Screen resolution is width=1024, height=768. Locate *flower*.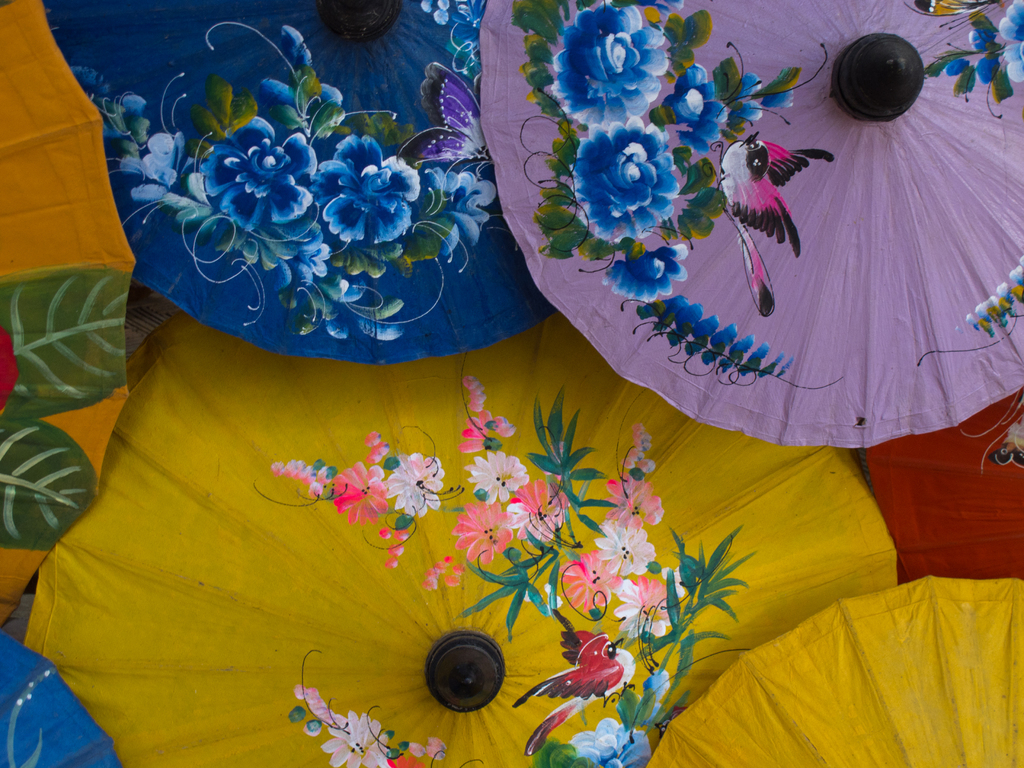
422,164,508,259.
